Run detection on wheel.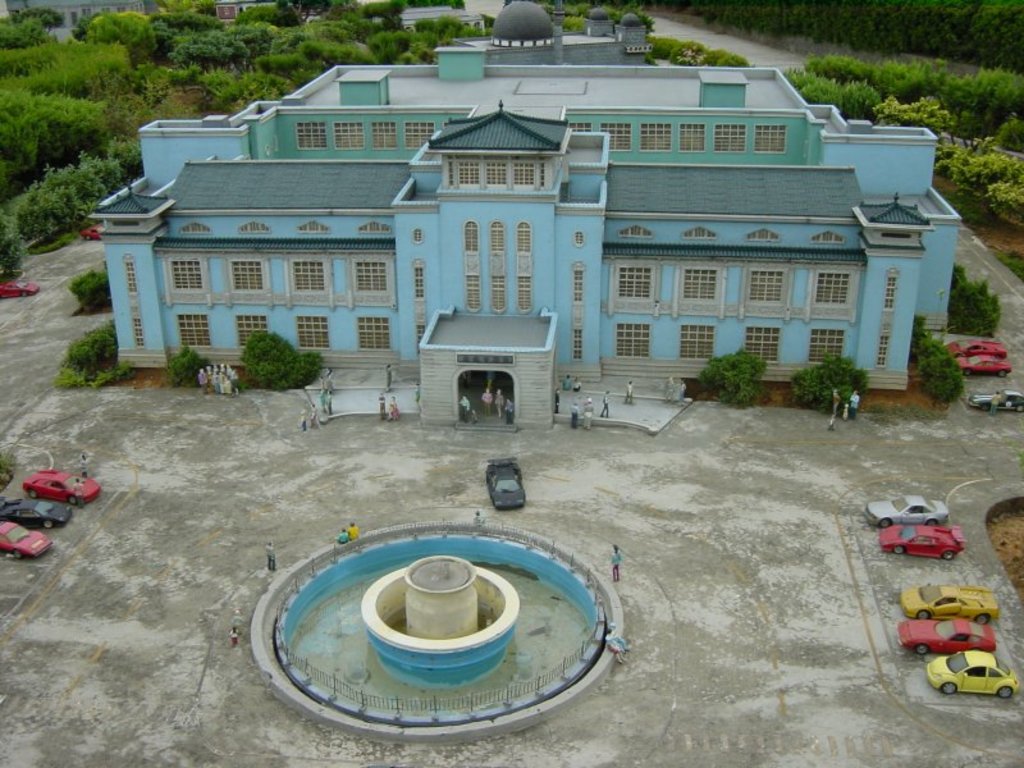
Result: locate(1015, 404, 1023, 412).
